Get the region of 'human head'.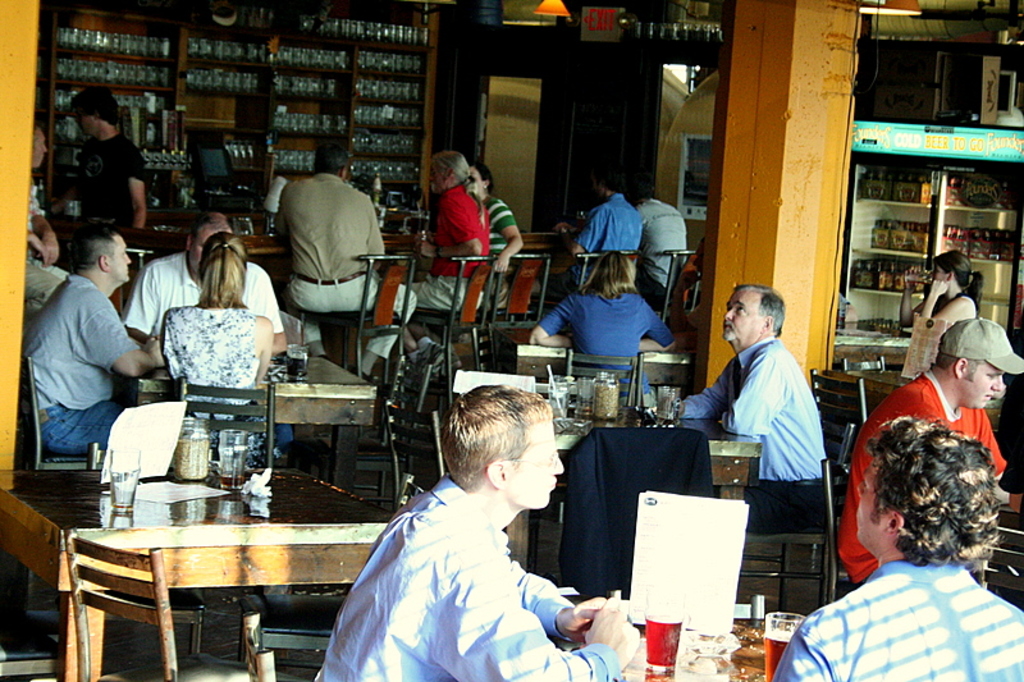
593:252:636:288.
